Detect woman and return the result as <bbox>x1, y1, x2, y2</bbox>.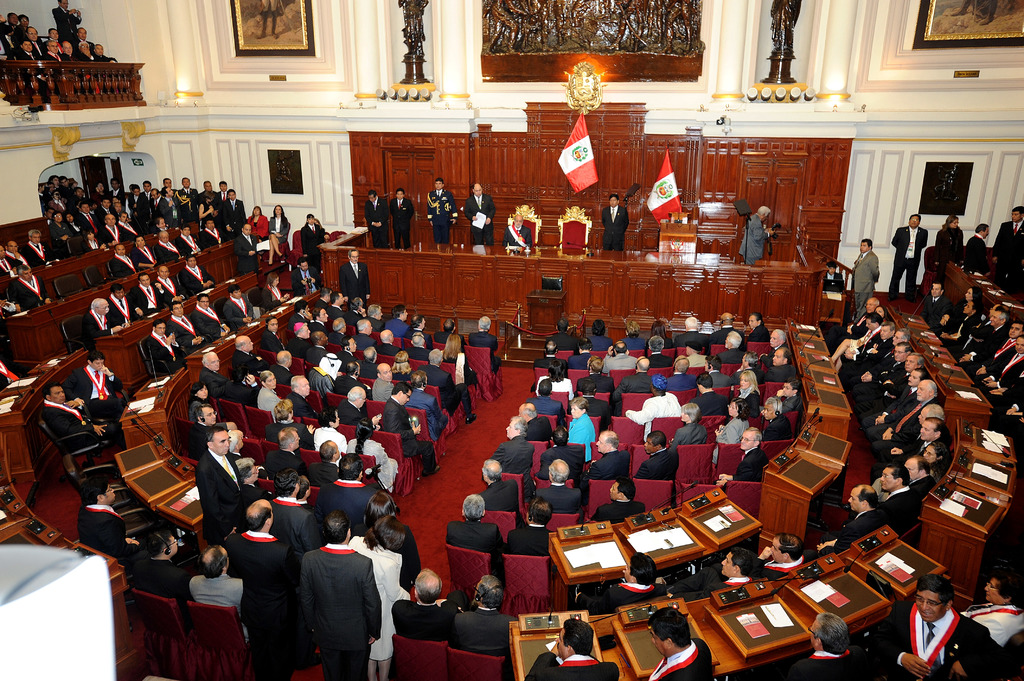
<bbox>258, 373, 285, 413</bbox>.
